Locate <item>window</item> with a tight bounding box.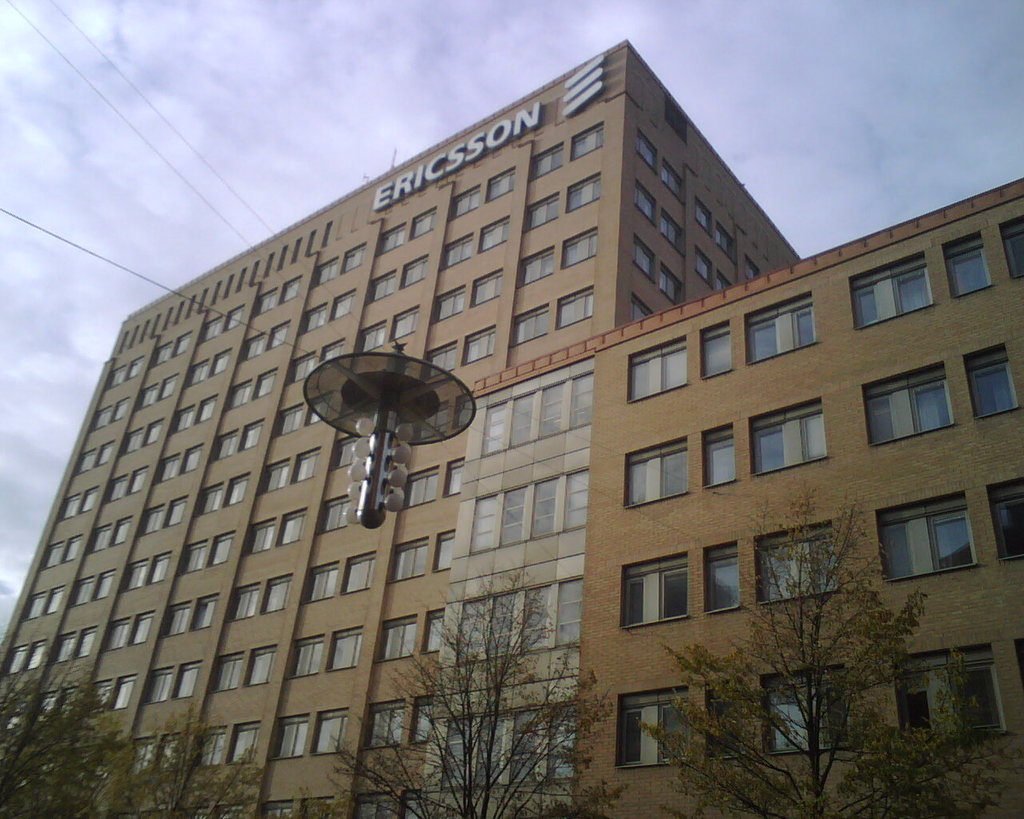
rect(705, 420, 733, 484).
